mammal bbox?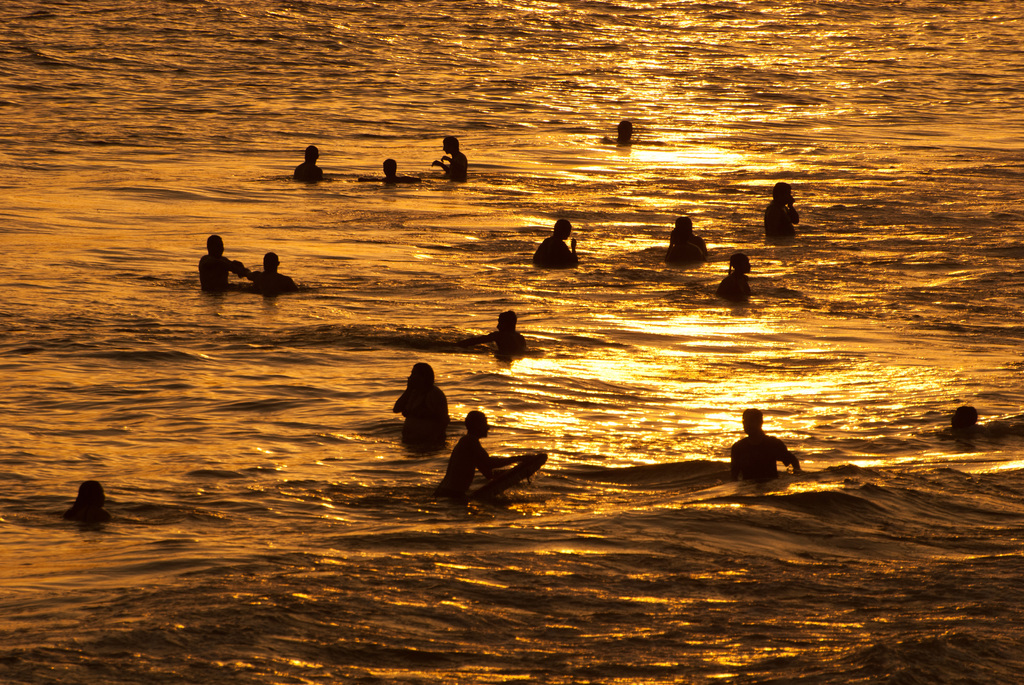
crop(614, 118, 634, 147)
